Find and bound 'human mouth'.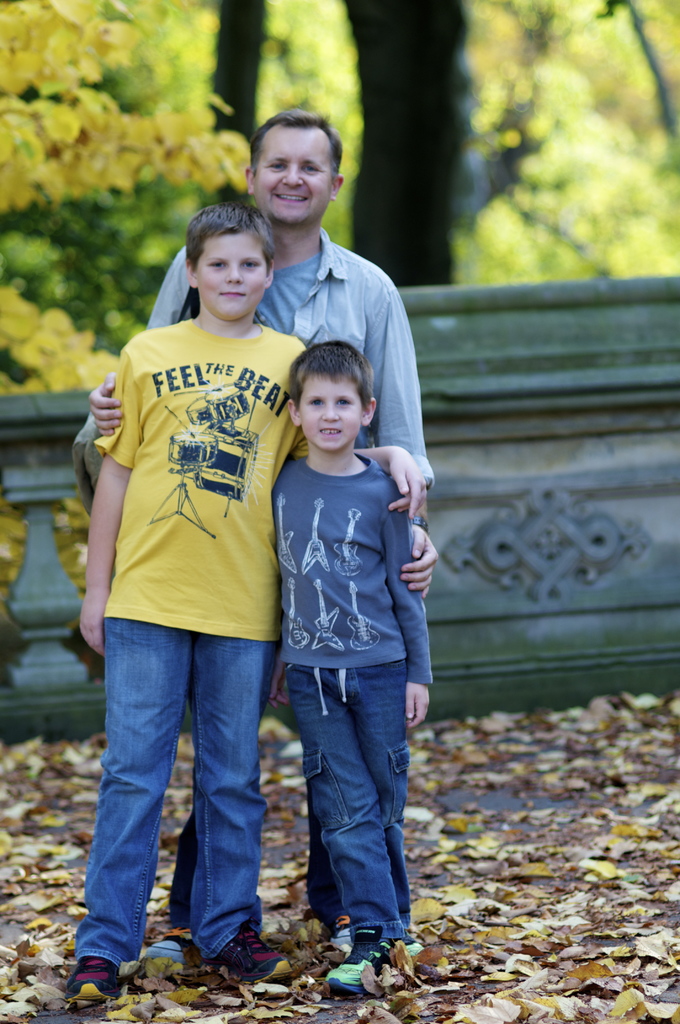
Bound: [left=273, top=191, right=308, bottom=205].
